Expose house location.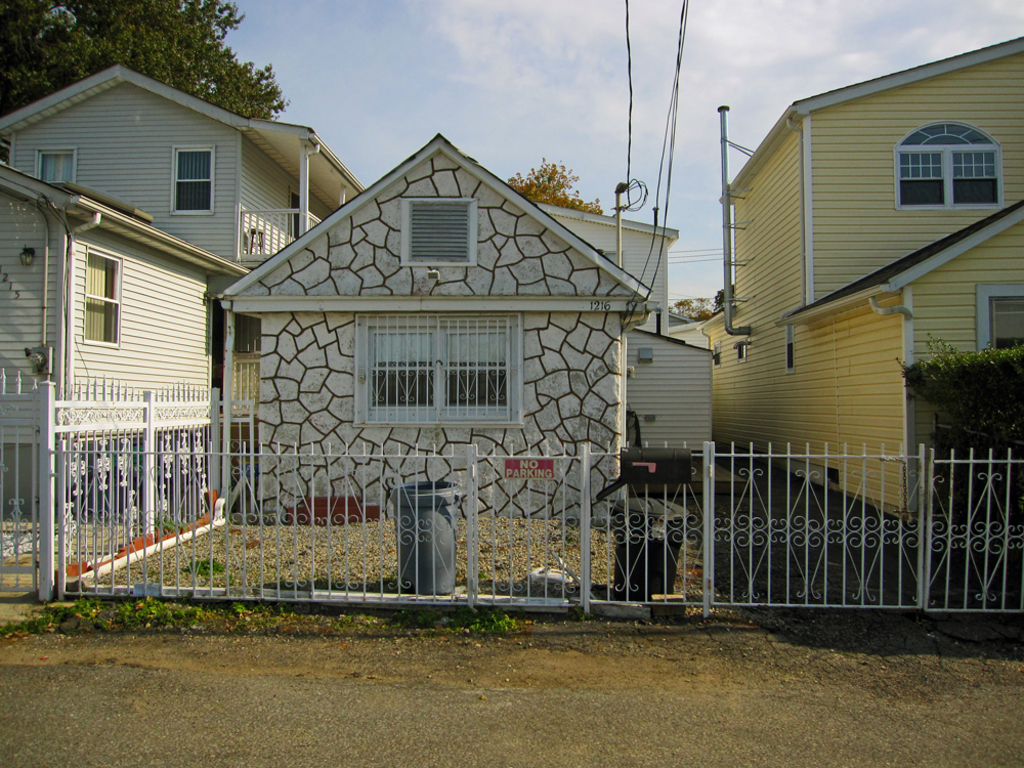
Exposed at 238:145:642:527.
